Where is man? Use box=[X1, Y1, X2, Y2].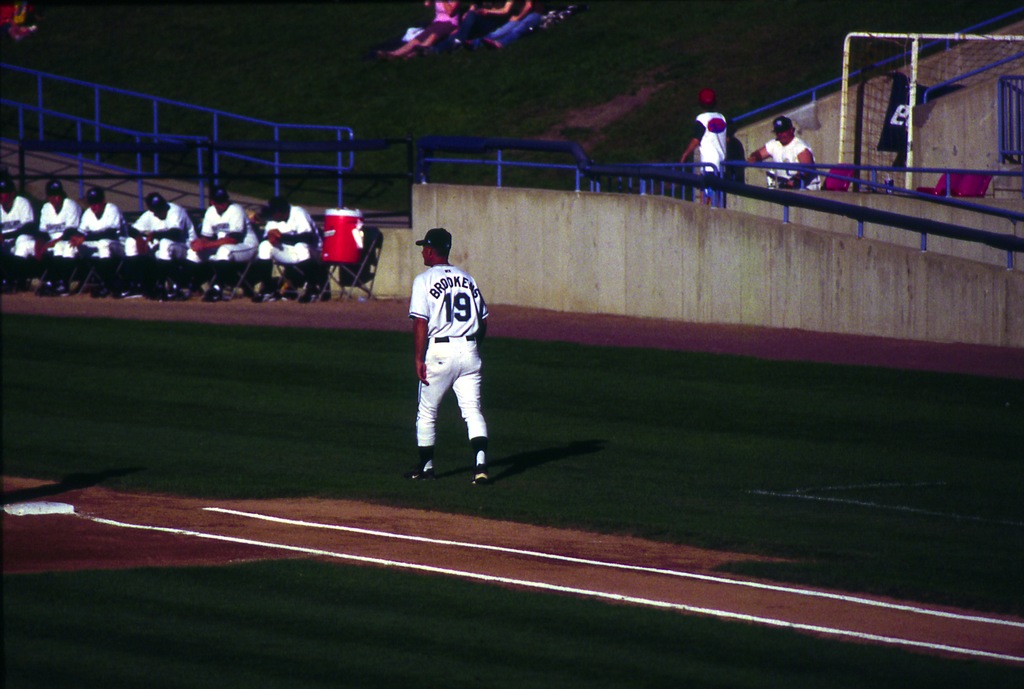
box=[0, 181, 34, 290].
